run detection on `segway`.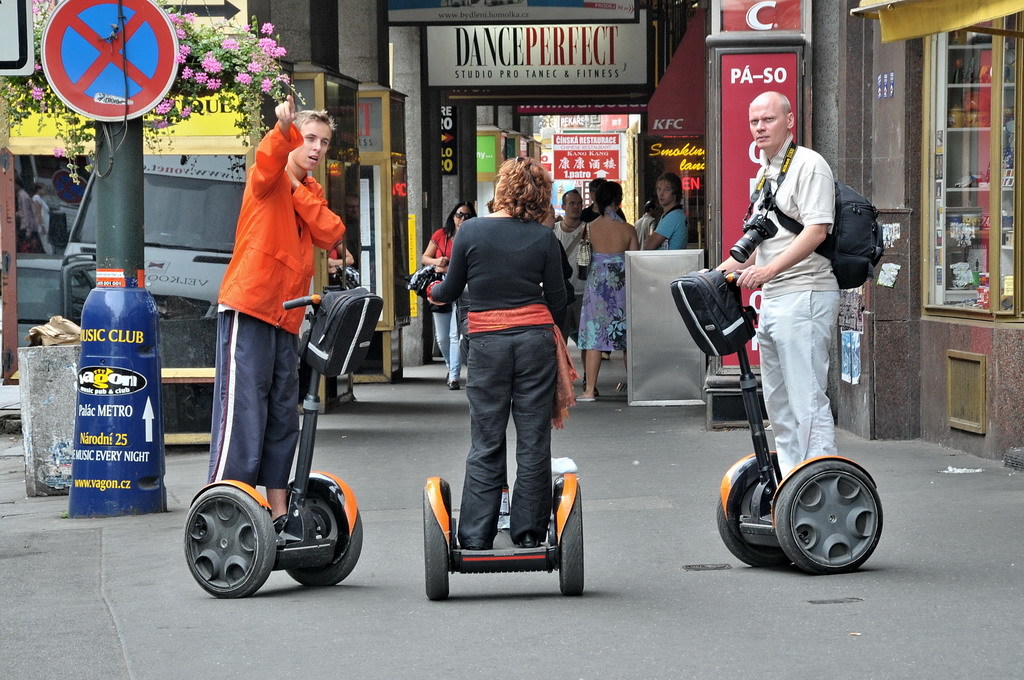
Result: 711 263 885 574.
